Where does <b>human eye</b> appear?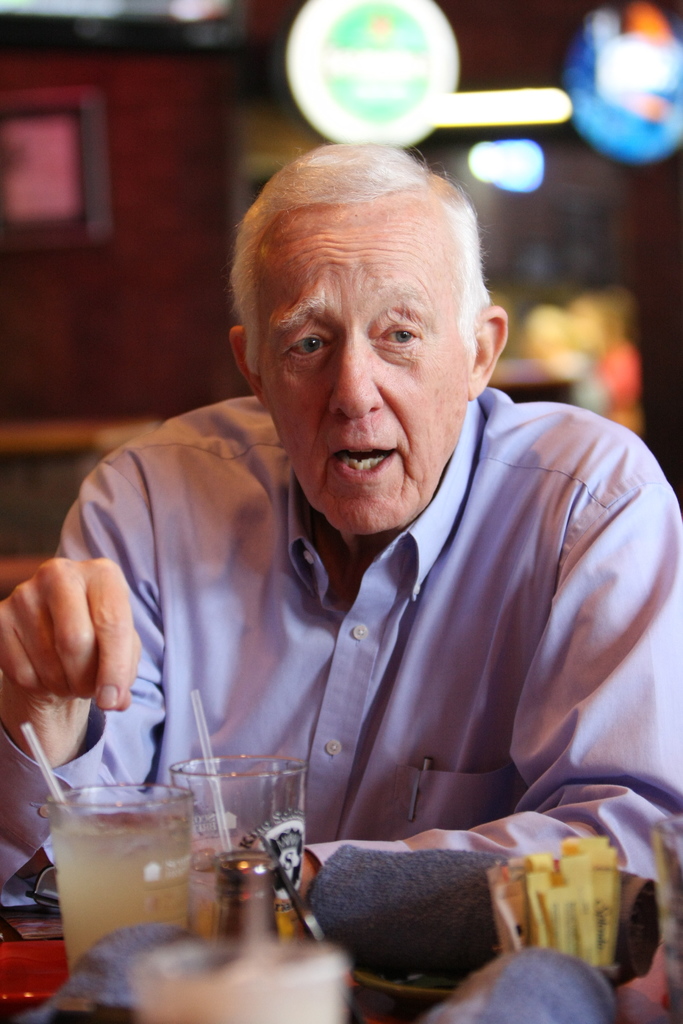
Appears at 377/318/421/355.
